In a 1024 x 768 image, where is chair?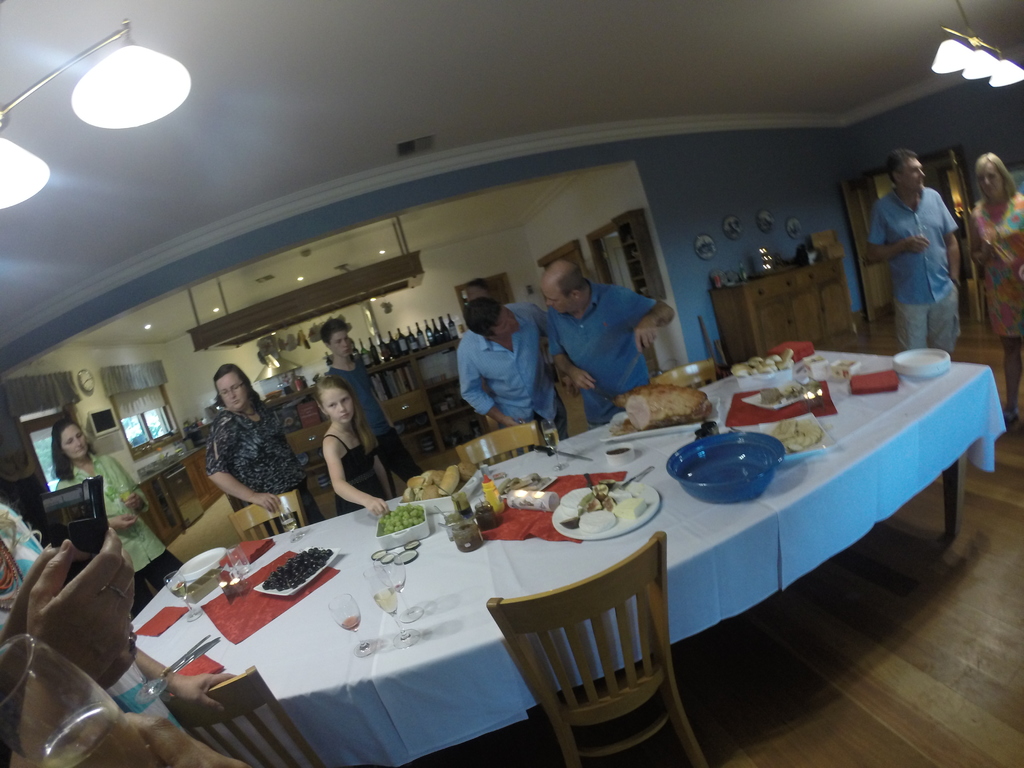
bbox=[479, 559, 696, 757].
